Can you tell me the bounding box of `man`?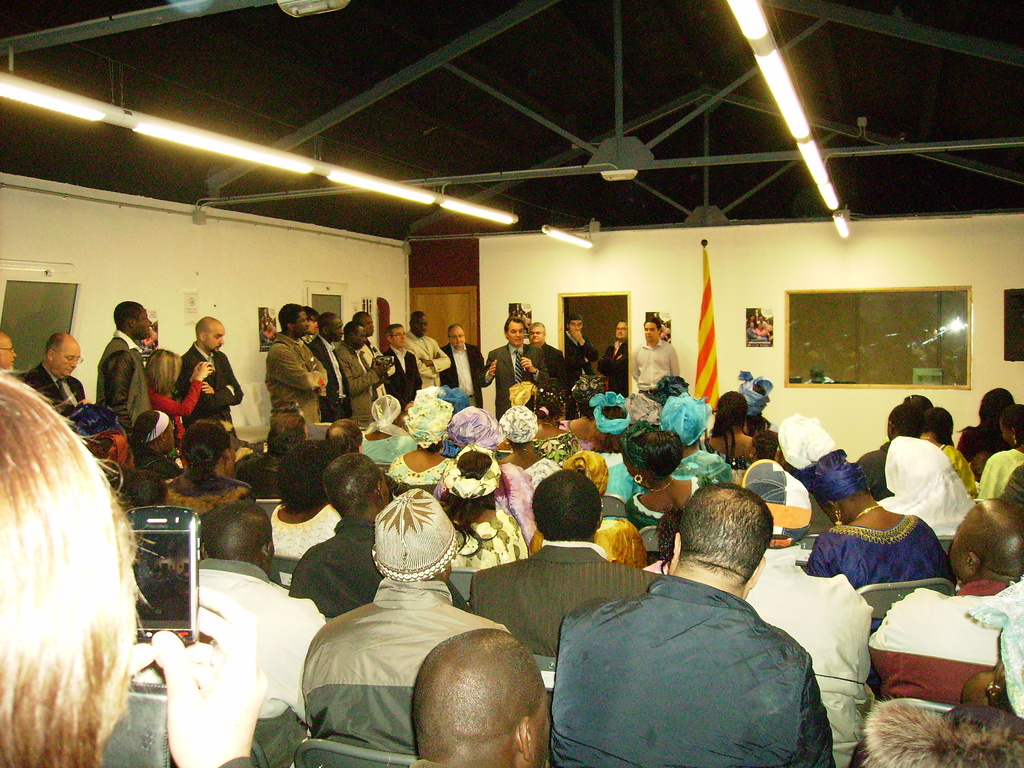
{"x1": 175, "y1": 314, "x2": 241, "y2": 447}.
